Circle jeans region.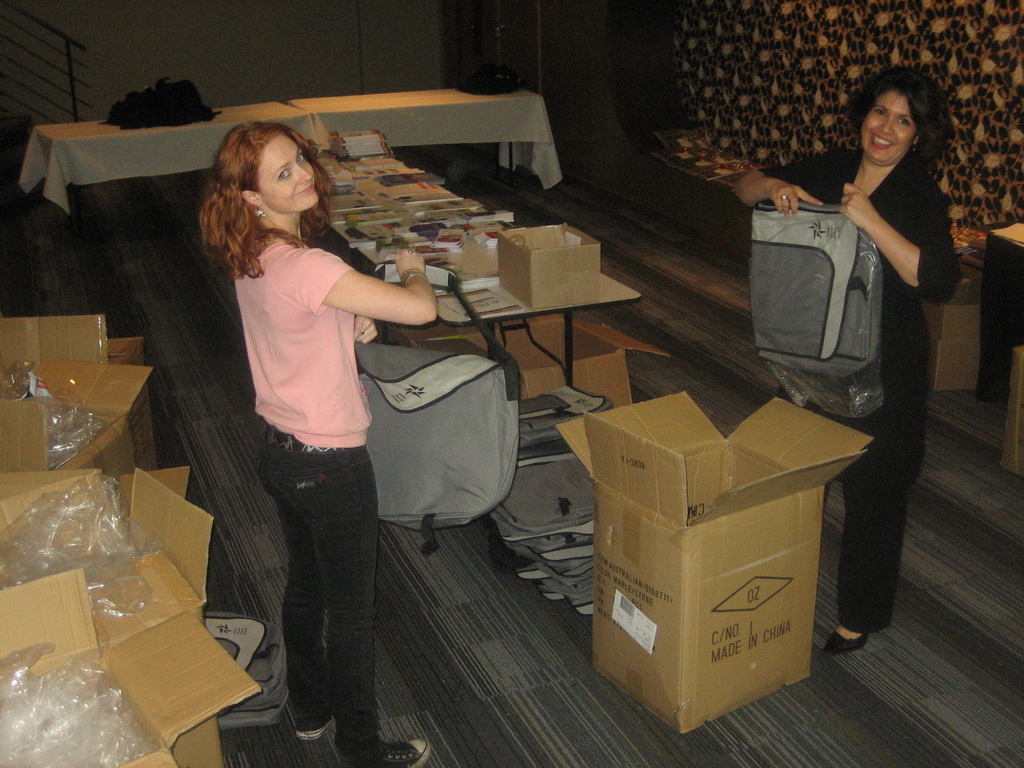
Region: [255, 428, 382, 762].
